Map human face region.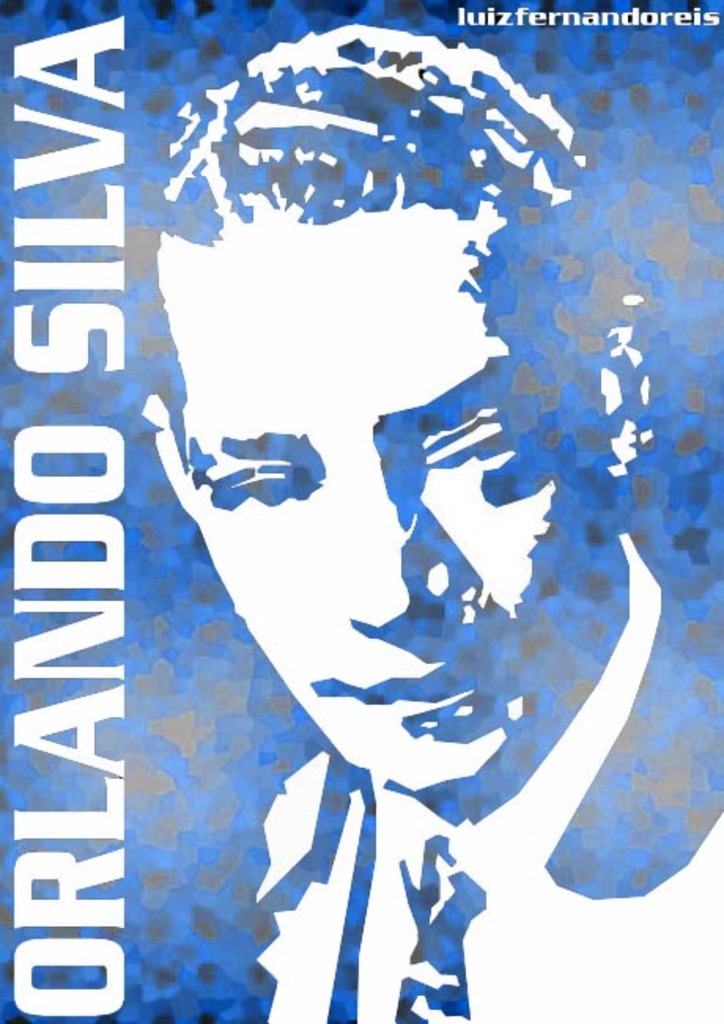
Mapped to region(179, 208, 552, 780).
